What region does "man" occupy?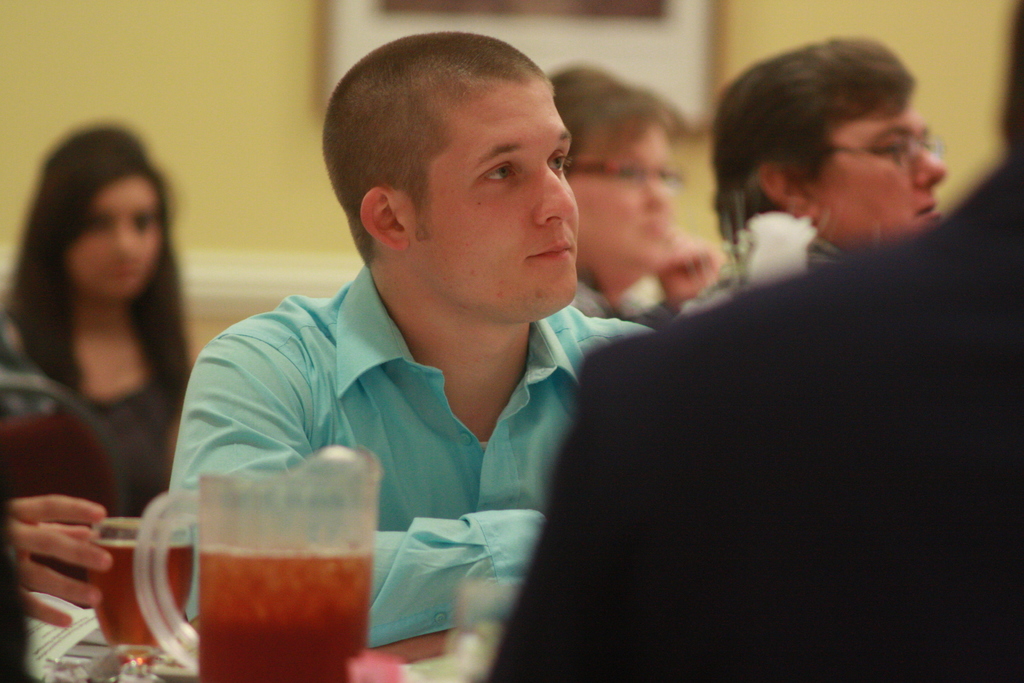
bbox(165, 28, 666, 657).
